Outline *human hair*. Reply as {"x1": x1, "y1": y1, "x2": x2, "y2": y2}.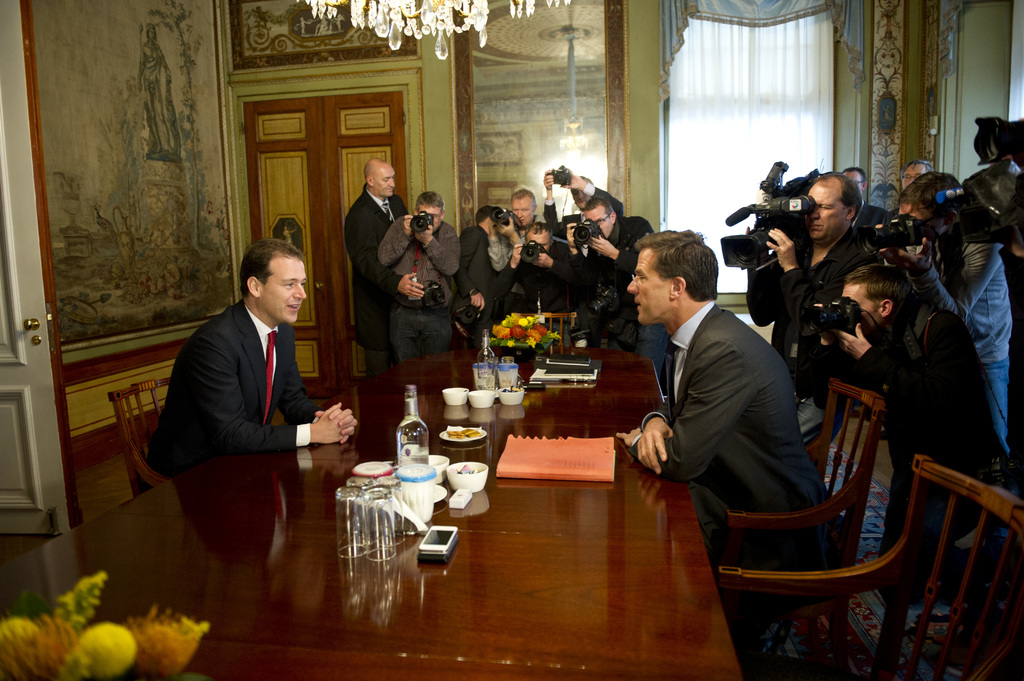
{"x1": 899, "y1": 167, "x2": 964, "y2": 220}.
